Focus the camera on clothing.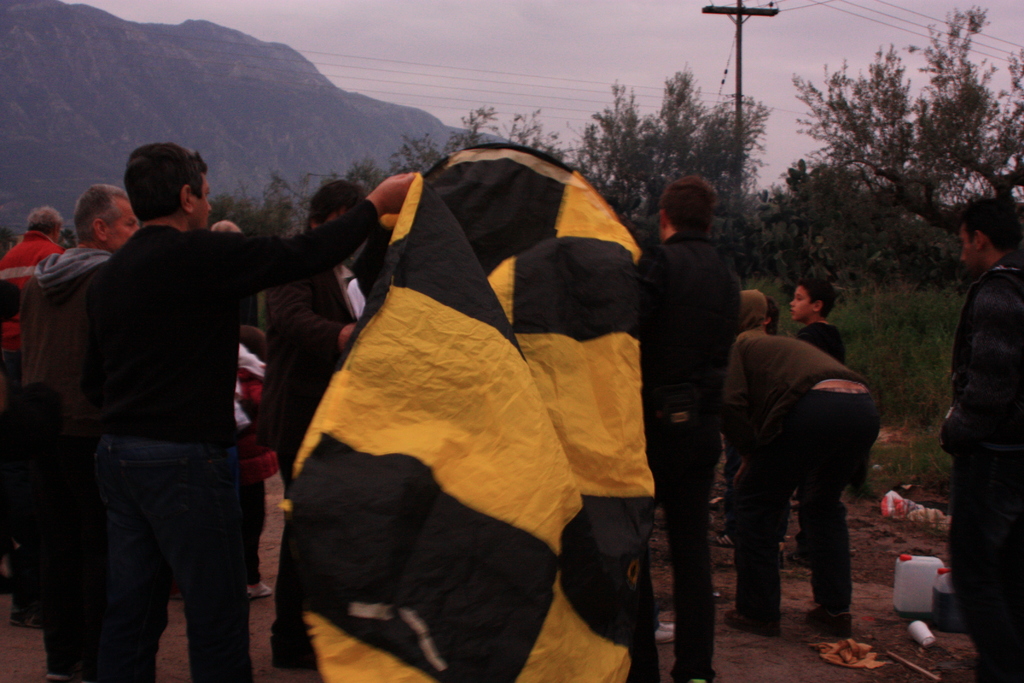
Focus region: <box>637,229,747,682</box>.
